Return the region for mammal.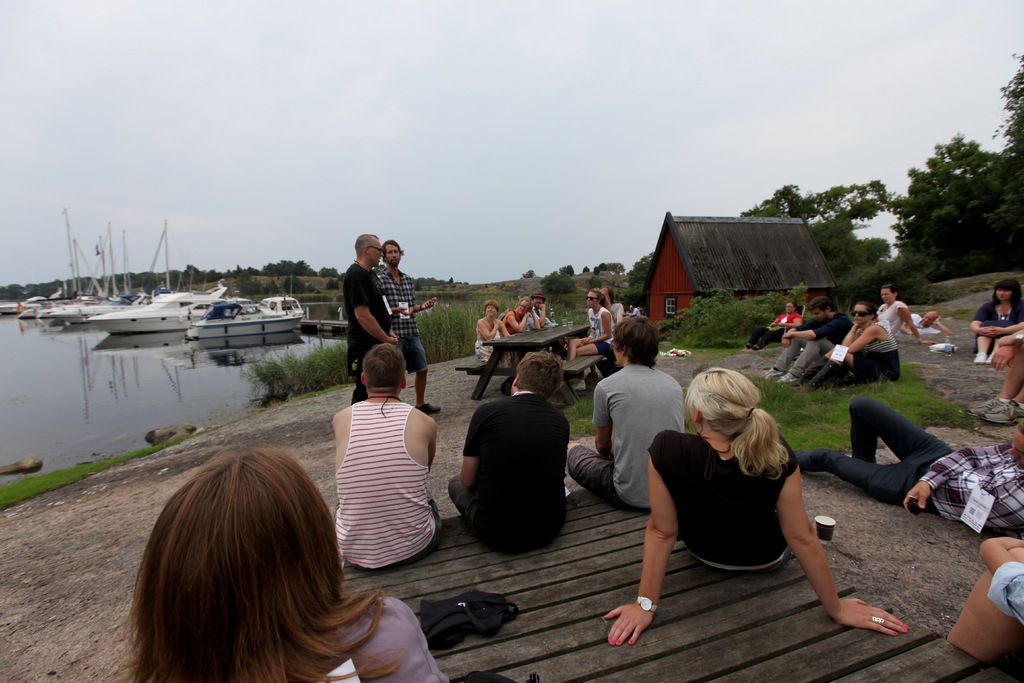
965, 277, 1023, 364.
